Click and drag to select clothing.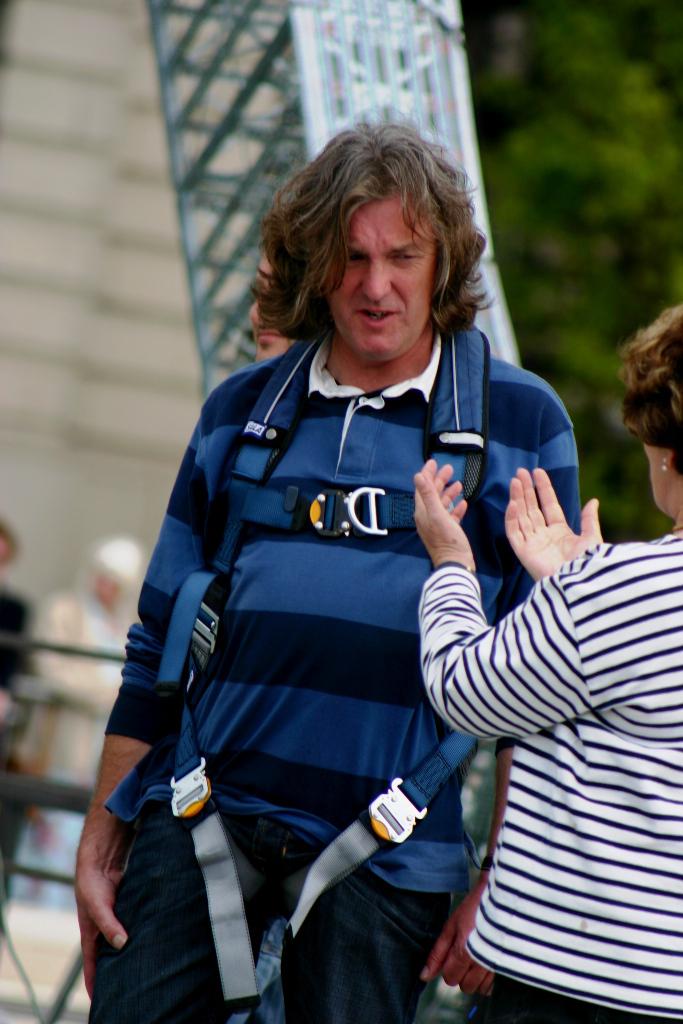
Selection: {"left": 36, "top": 532, "right": 150, "bottom": 906}.
